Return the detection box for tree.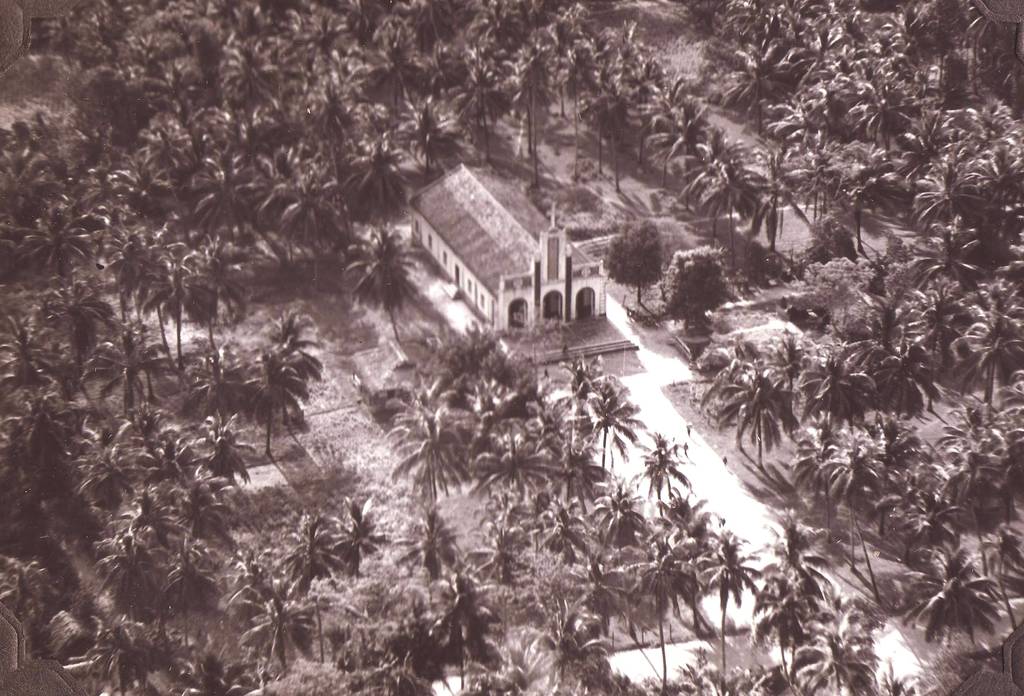
[x1=740, y1=143, x2=808, y2=252].
